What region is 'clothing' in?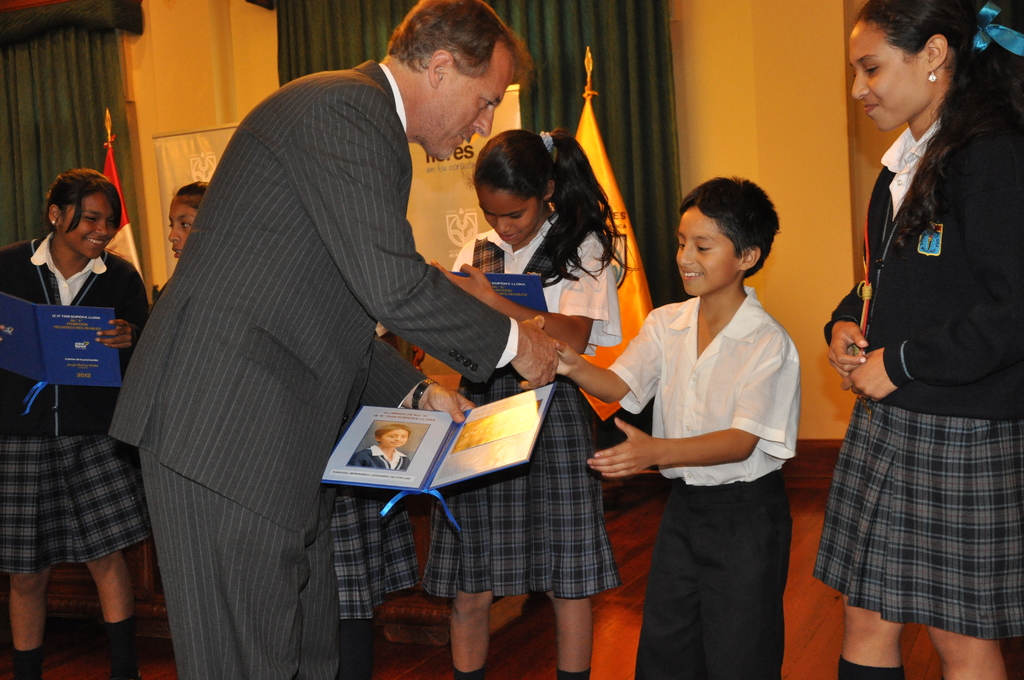
l=7, t=226, r=170, b=576.
